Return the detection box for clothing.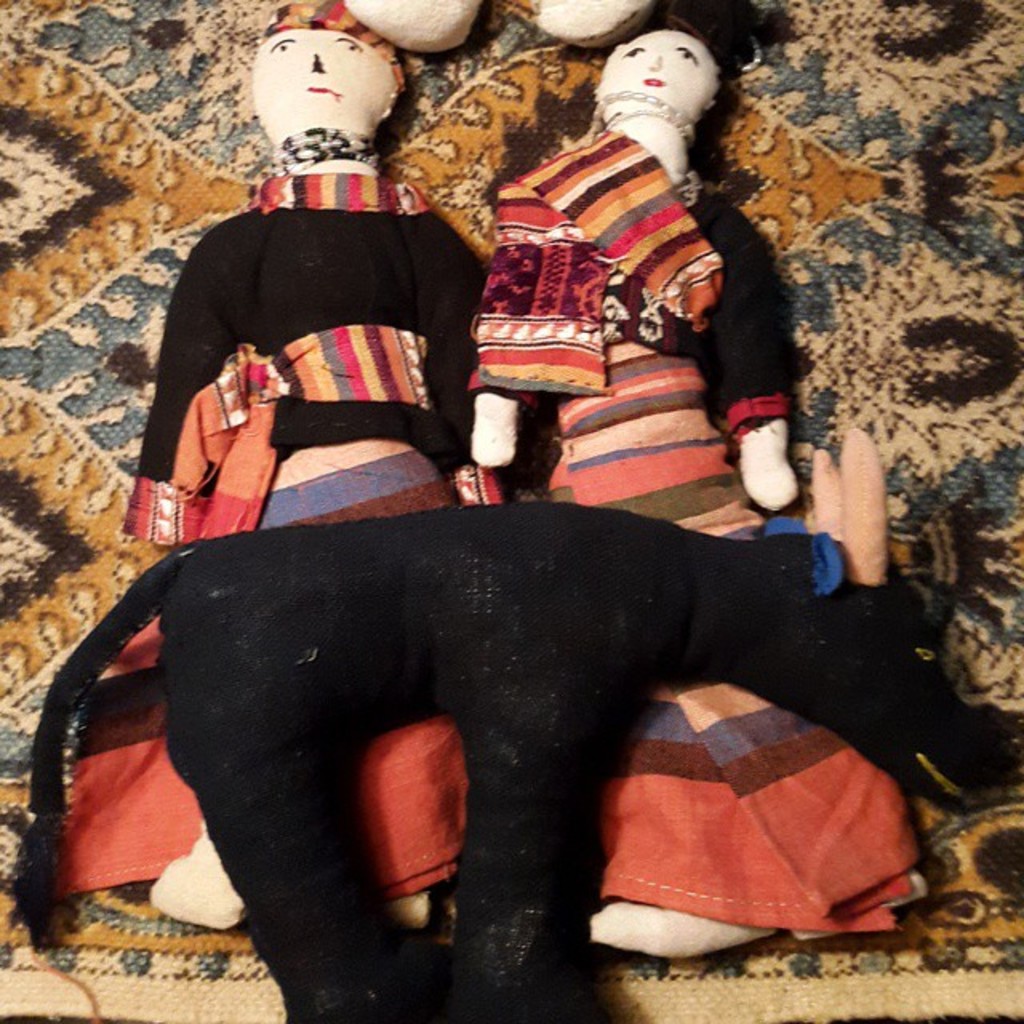
Rect(51, 171, 486, 901).
